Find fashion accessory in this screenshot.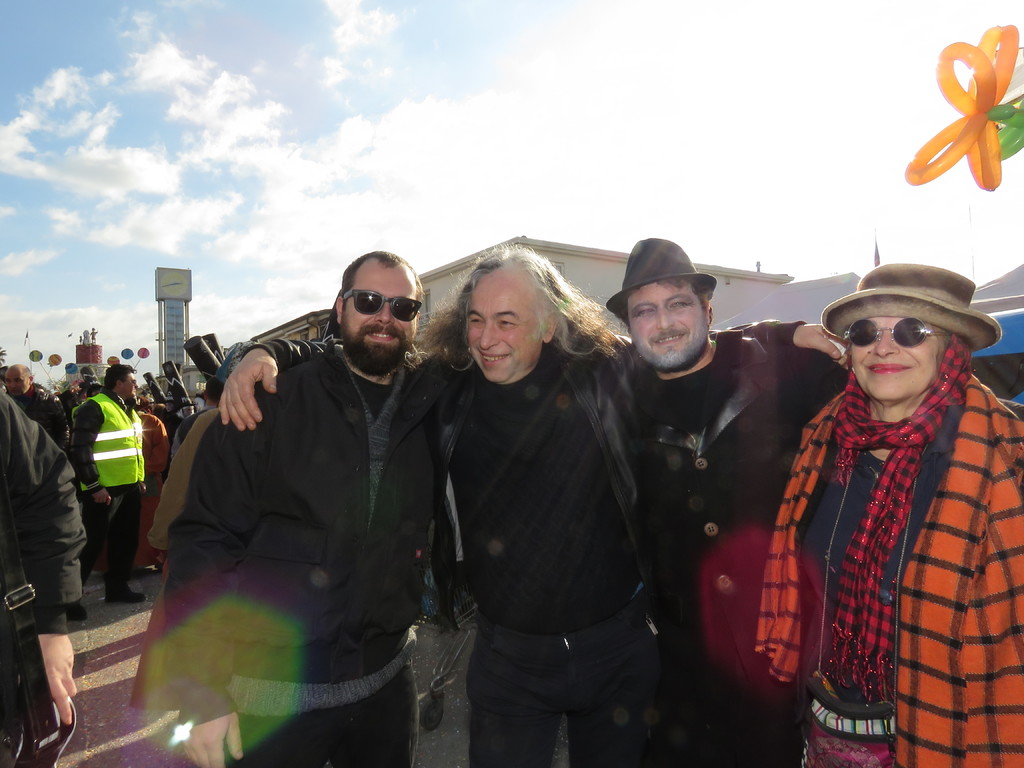
The bounding box for fashion accessory is 830, 335, 972, 701.
